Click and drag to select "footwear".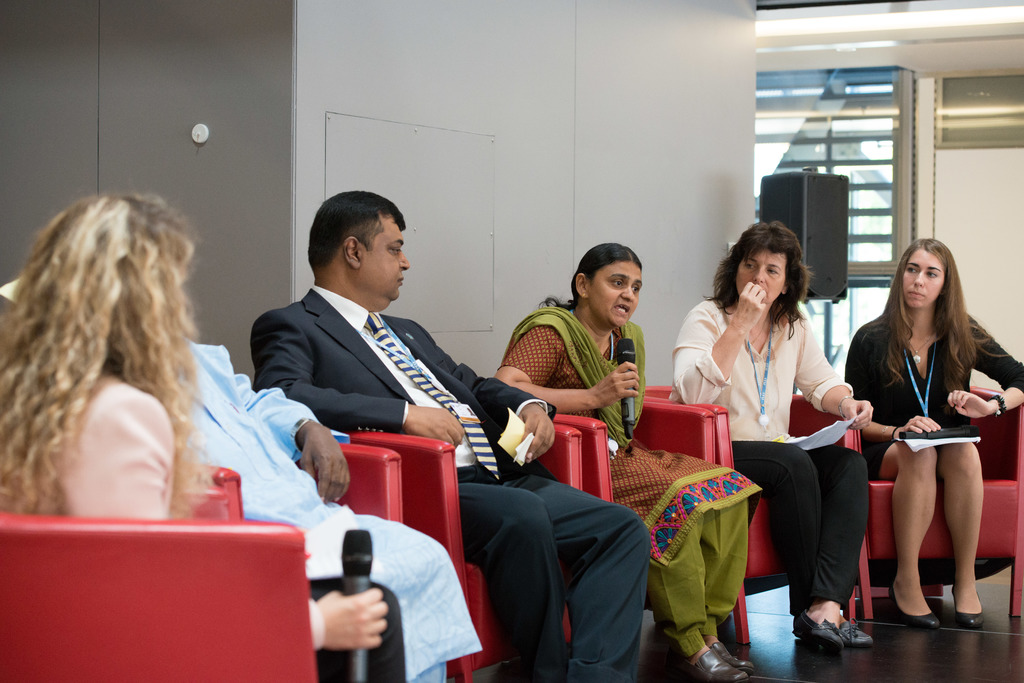
Selection: rect(778, 587, 849, 643).
